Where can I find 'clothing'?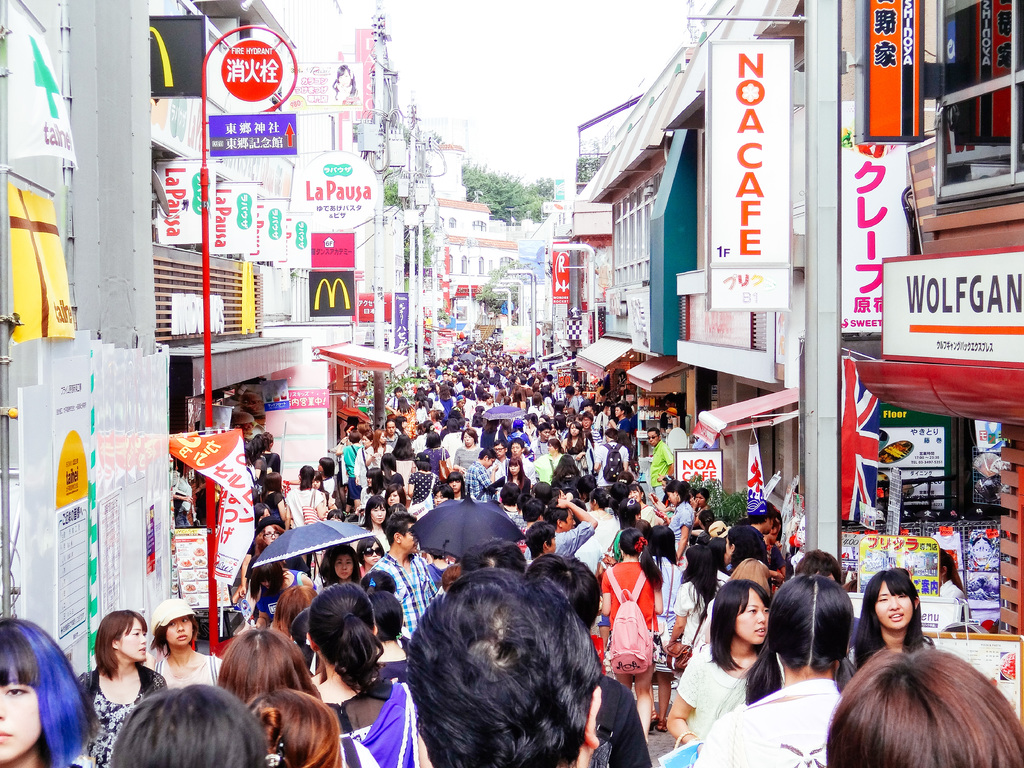
You can find it at left=376, top=472, right=410, bottom=503.
